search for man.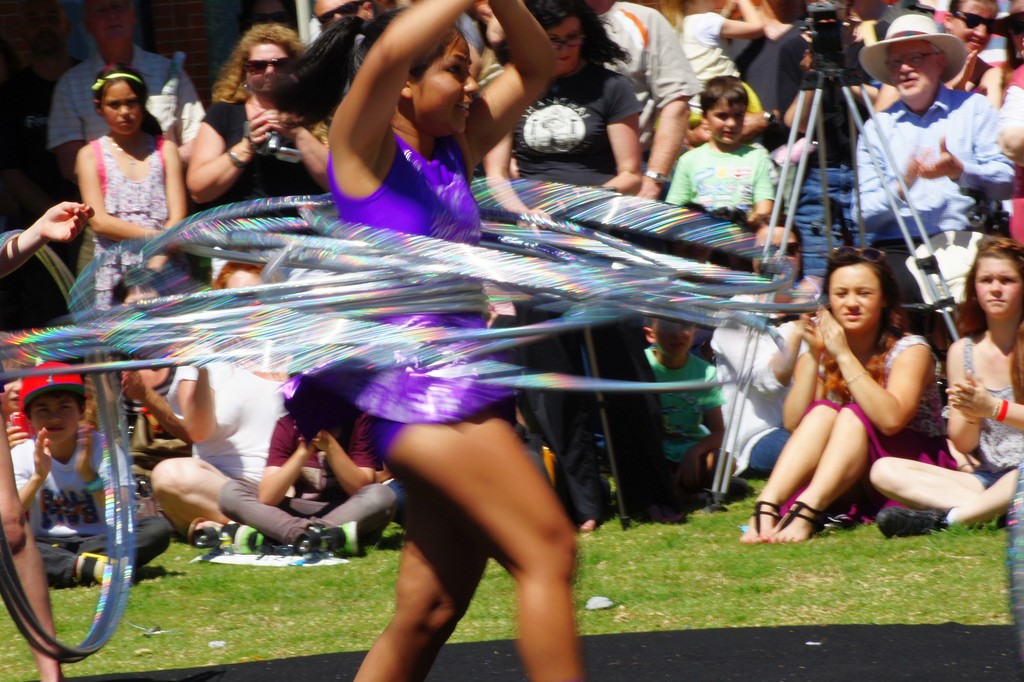
Found at [x1=499, y1=0, x2=716, y2=535].
